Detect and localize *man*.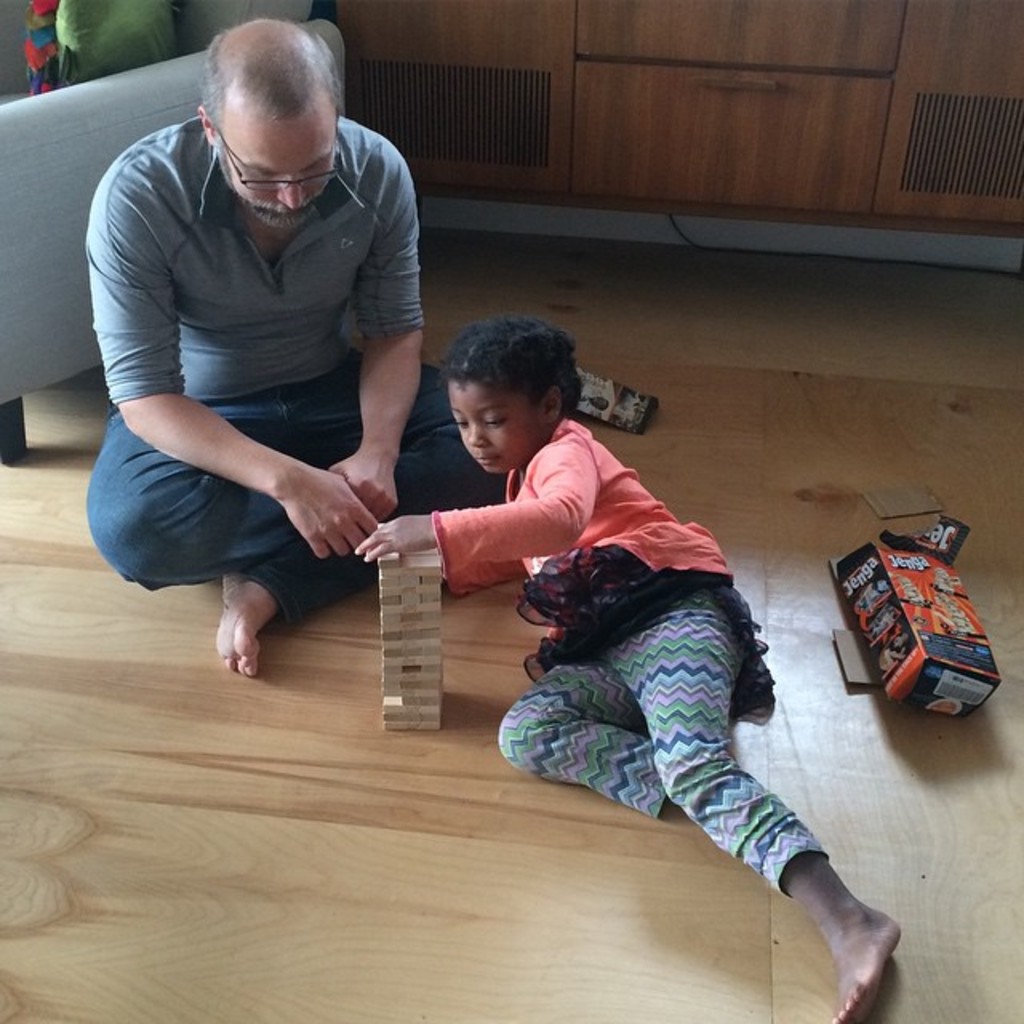
Localized at [77, 21, 515, 680].
